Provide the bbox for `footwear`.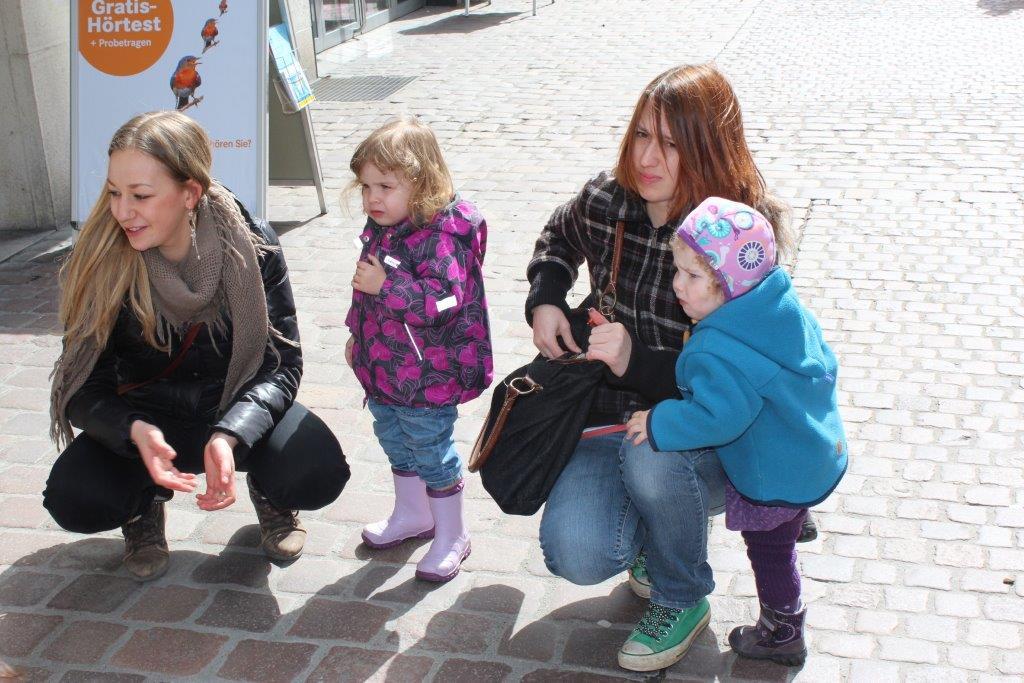
<region>726, 598, 807, 667</region>.
